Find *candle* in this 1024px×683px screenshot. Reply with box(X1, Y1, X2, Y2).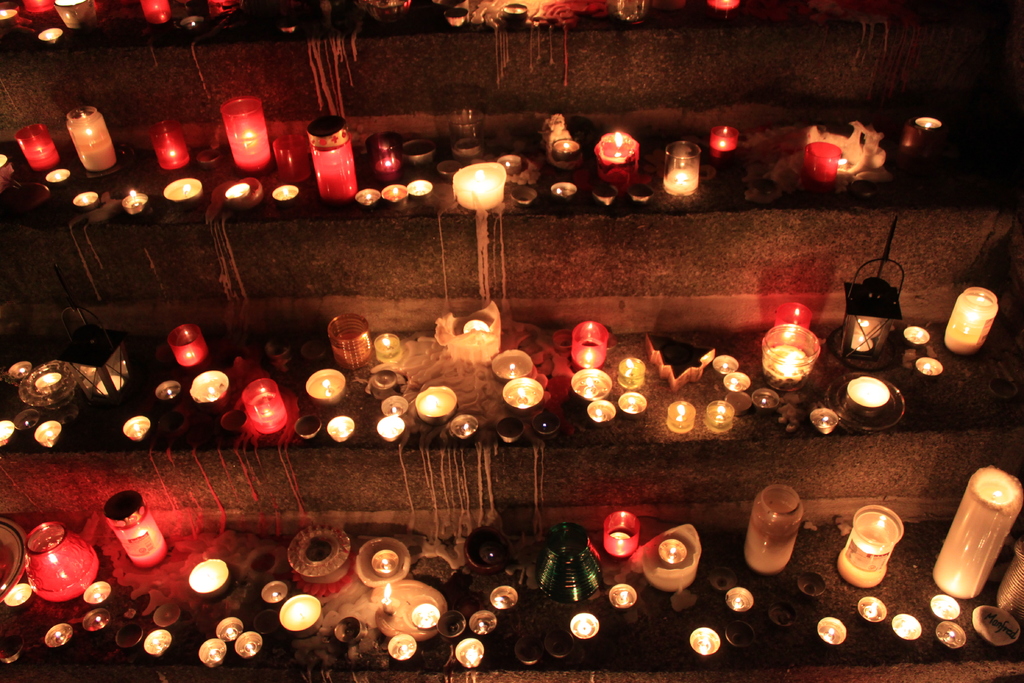
box(810, 409, 836, 435).
